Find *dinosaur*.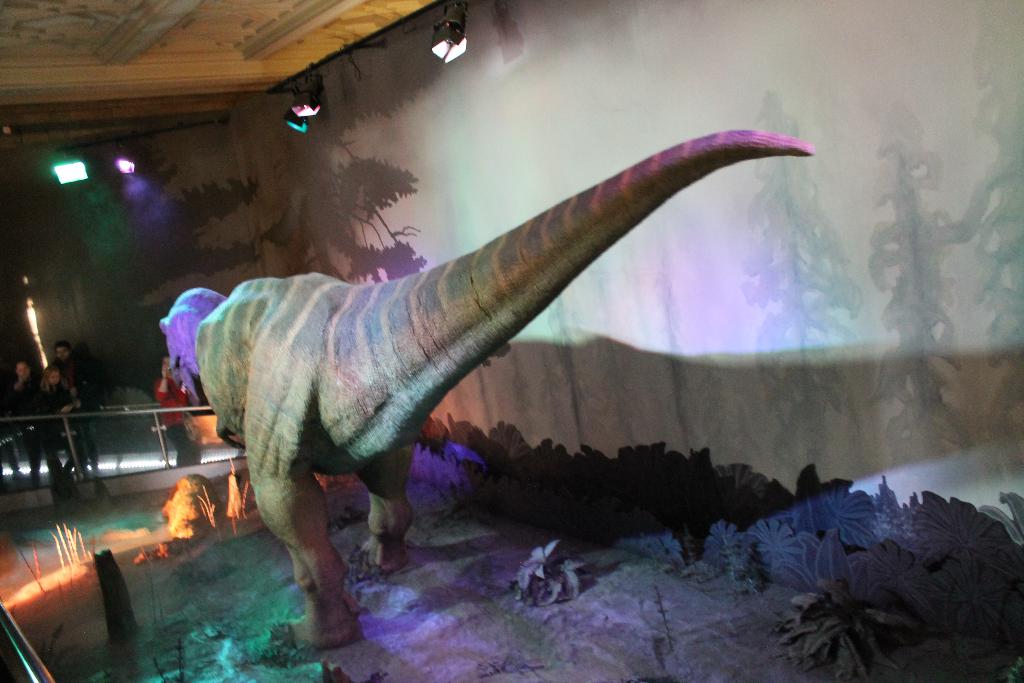
left=157, top=125, right=813, bottom=655.
